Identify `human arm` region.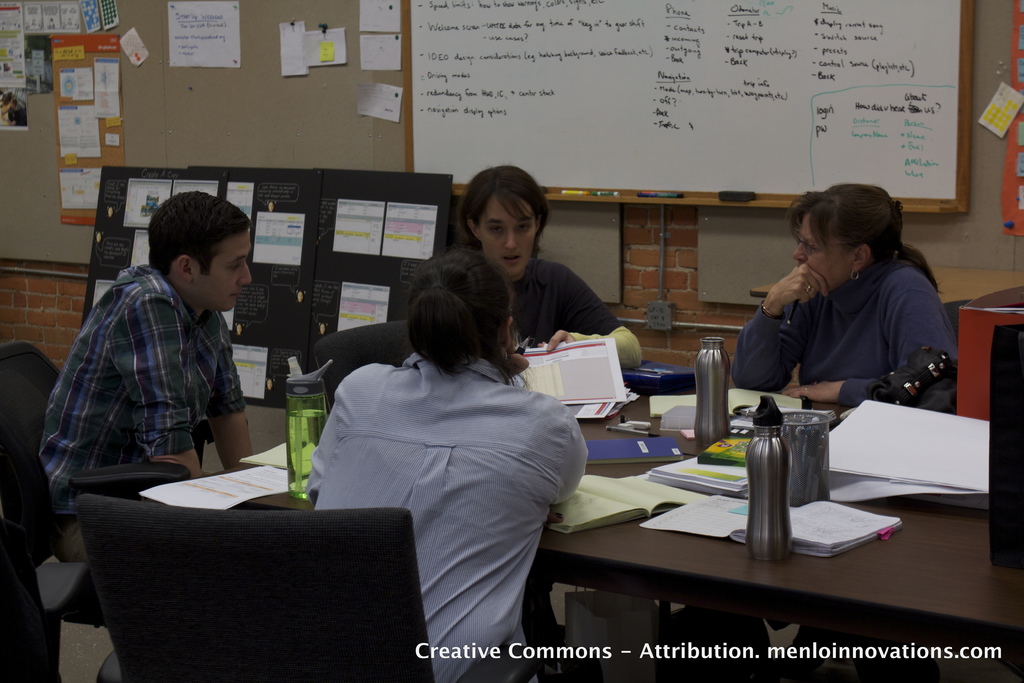
Region: (534,267,645,362).
